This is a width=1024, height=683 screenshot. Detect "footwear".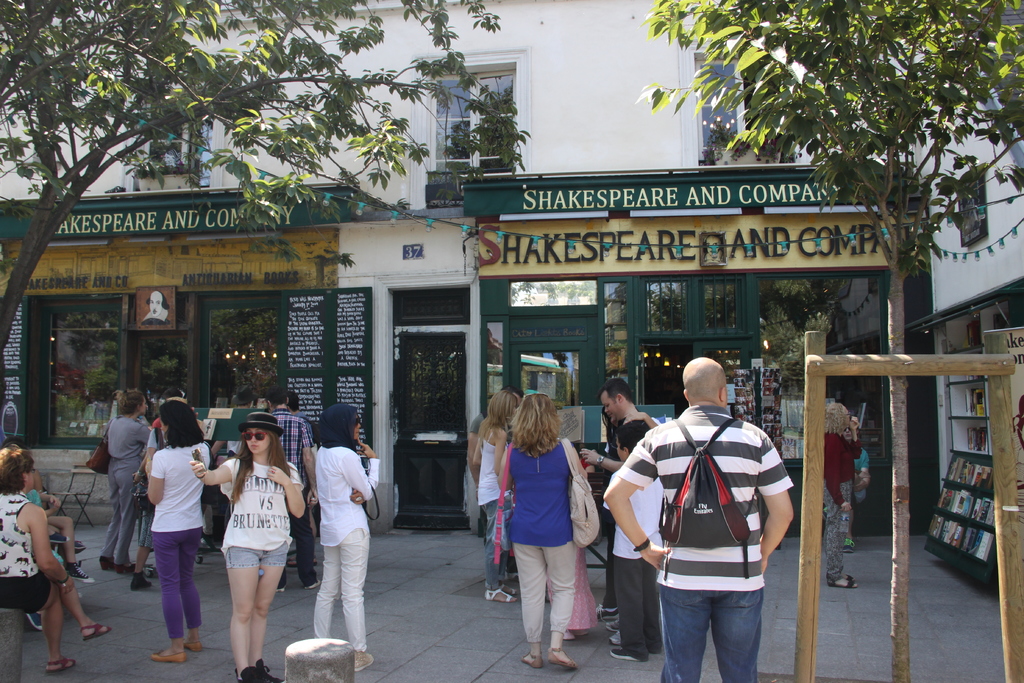
{"left": 520, "top": 655, "right": 542, "bottom": 667}.
